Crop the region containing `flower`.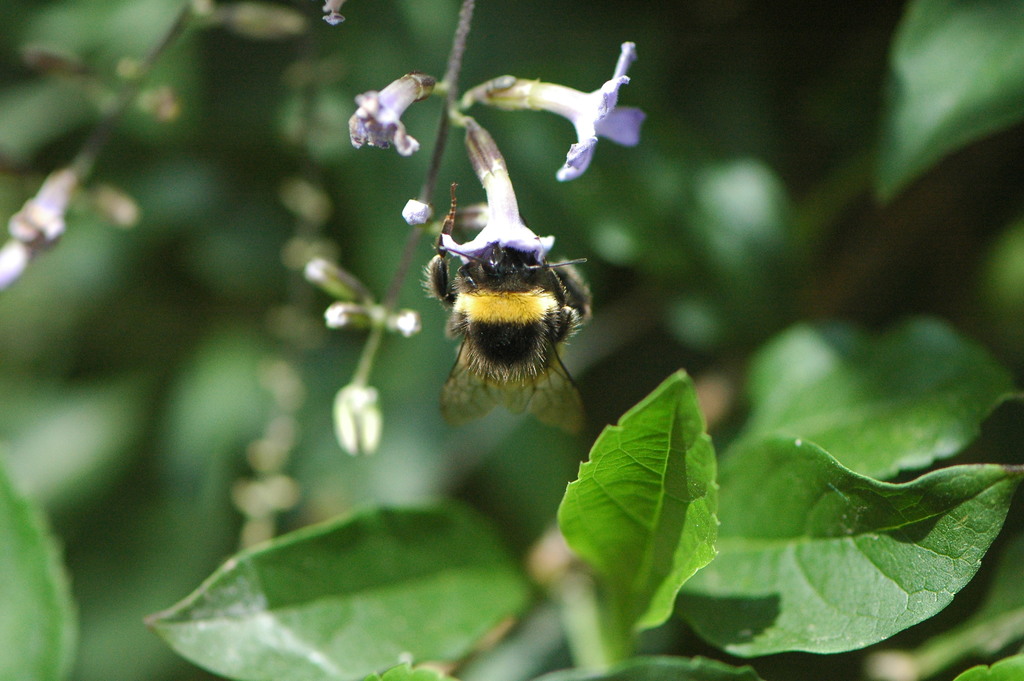
Crop region: {"left": 326, "top": 381, "right": 383, "bottom": 463}.
